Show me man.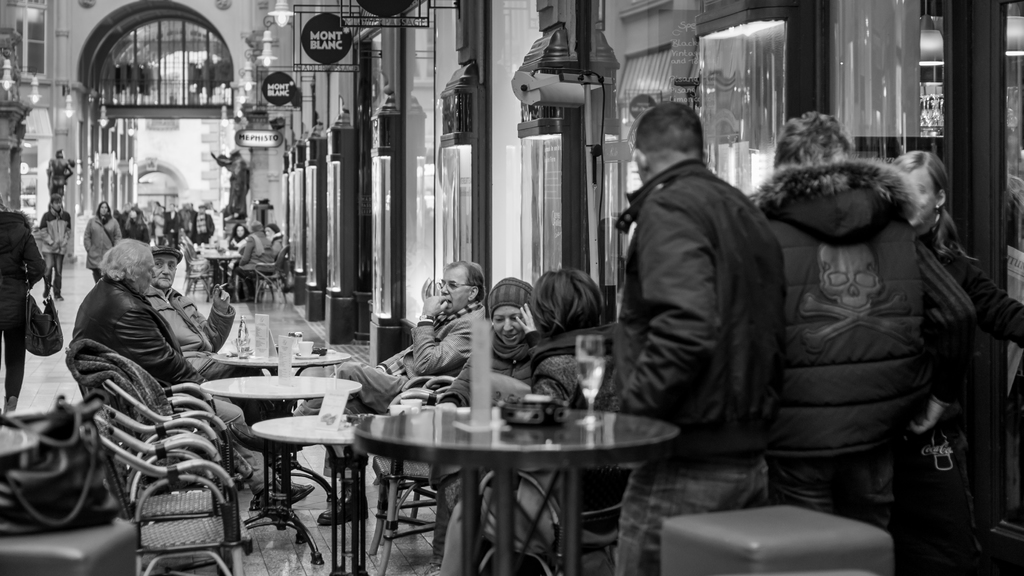
man is here: (289, 255, 490, 530).
